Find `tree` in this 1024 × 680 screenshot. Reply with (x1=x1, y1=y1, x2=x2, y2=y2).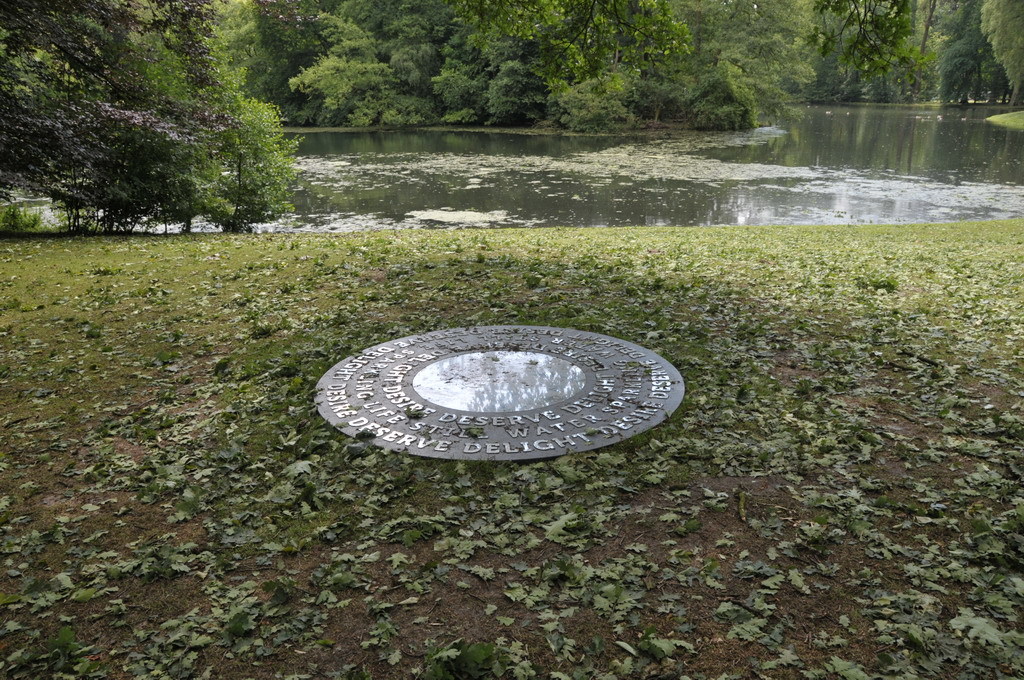
(x1=936, y1=0, x2=1010, y2=105).
